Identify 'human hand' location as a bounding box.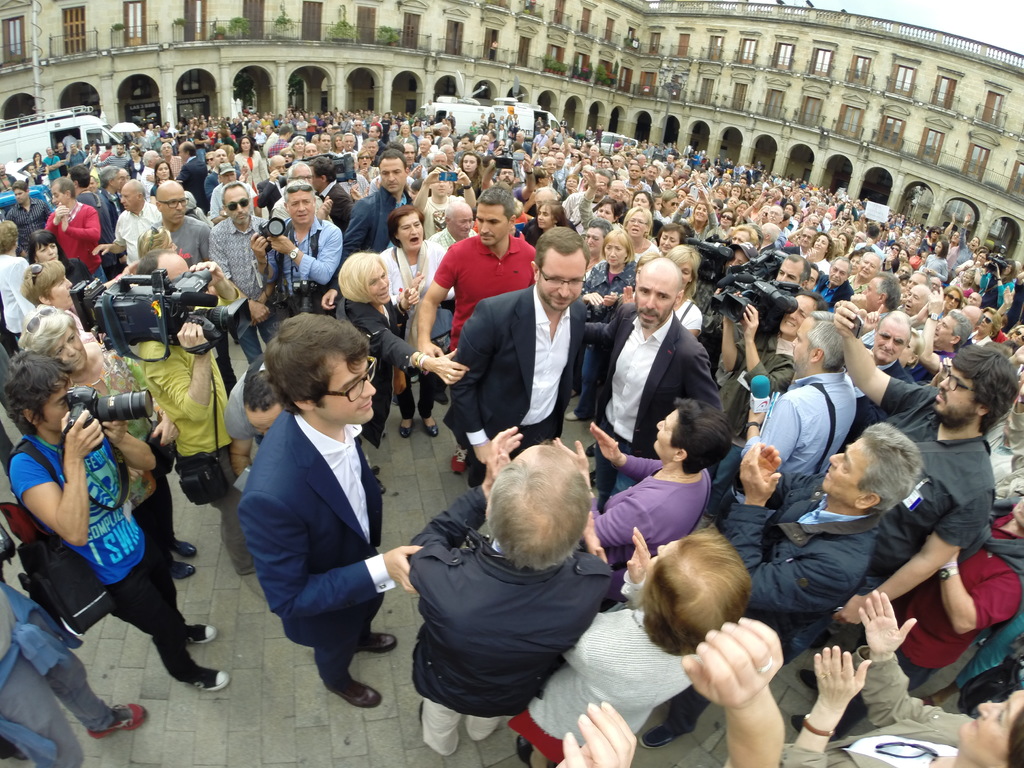
484:426:527:482.
